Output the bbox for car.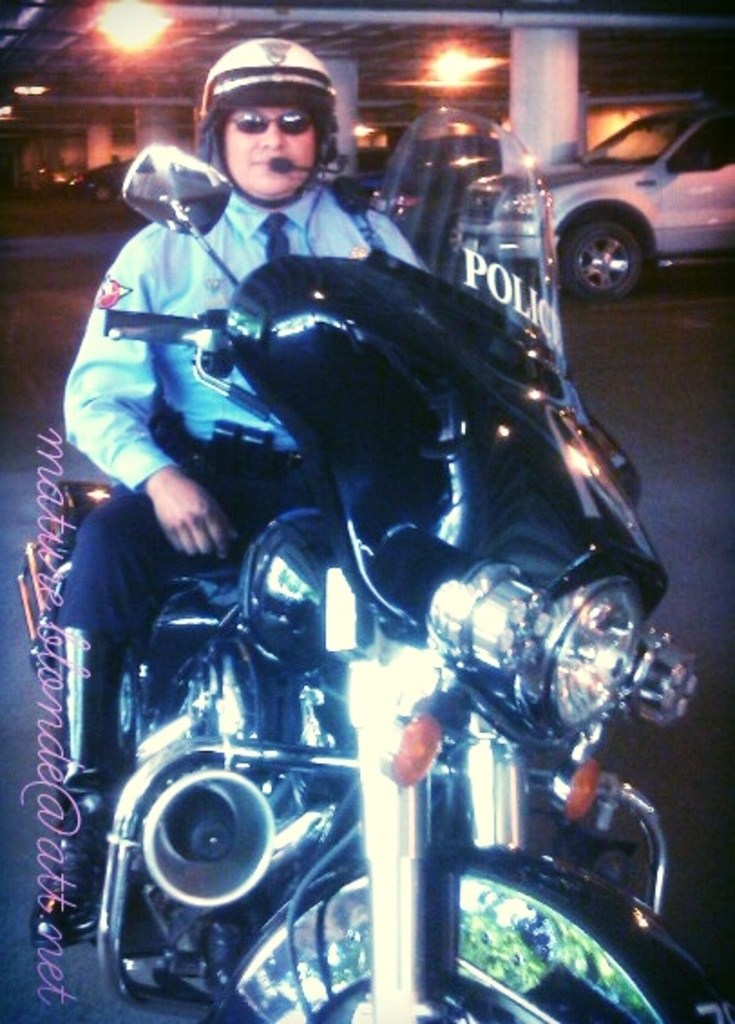
{"left": 451, "top": 103, "right": 733, "bottom": 297}.
